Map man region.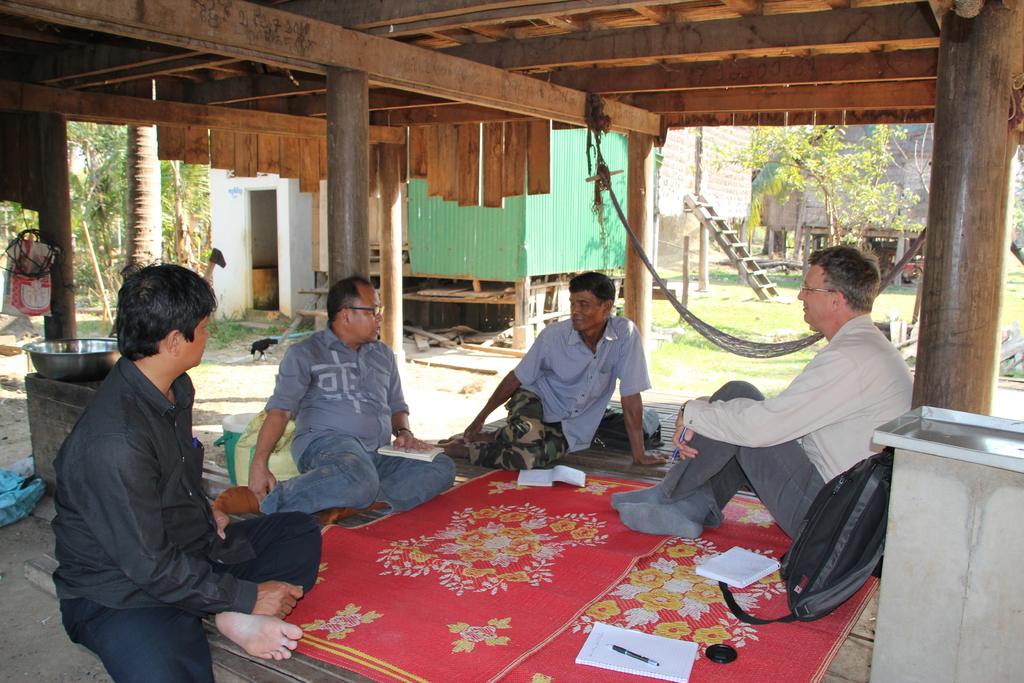
Mapped to [x1=432, y1=270, x2=676, y2=475].
